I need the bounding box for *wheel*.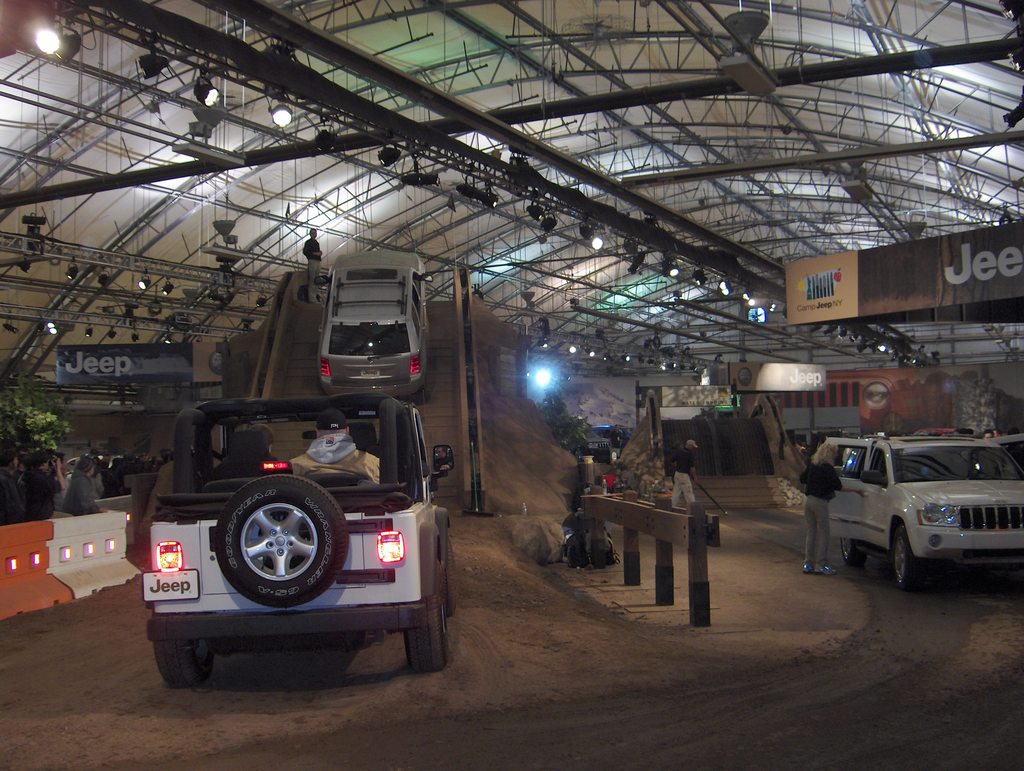
Here it is: region(450, 549, 460, 615).
